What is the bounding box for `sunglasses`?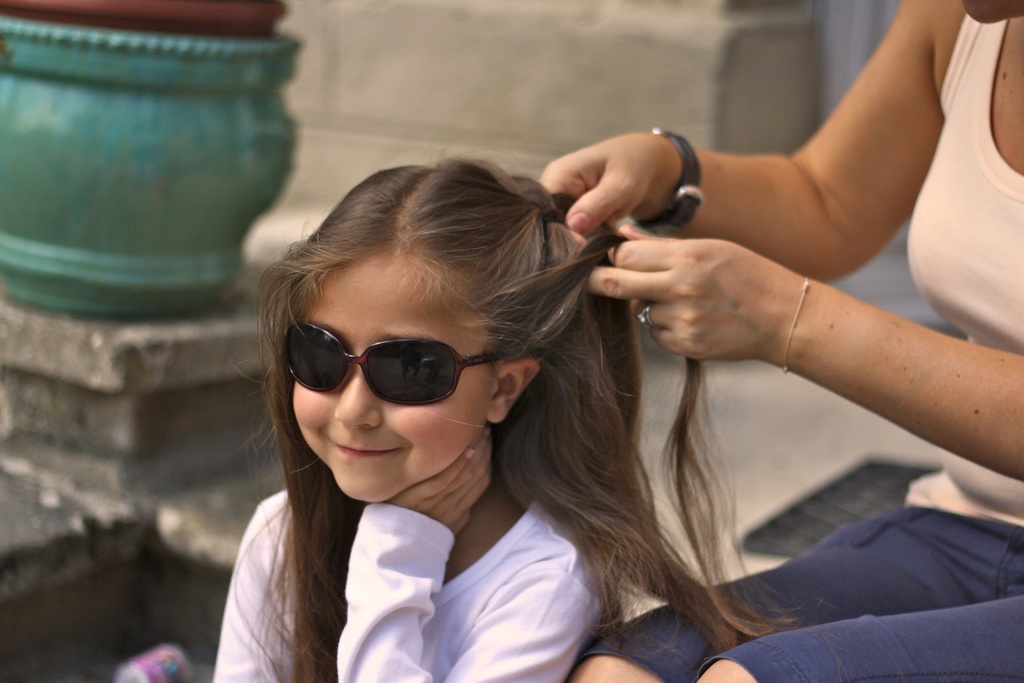
277/324/511/404.
